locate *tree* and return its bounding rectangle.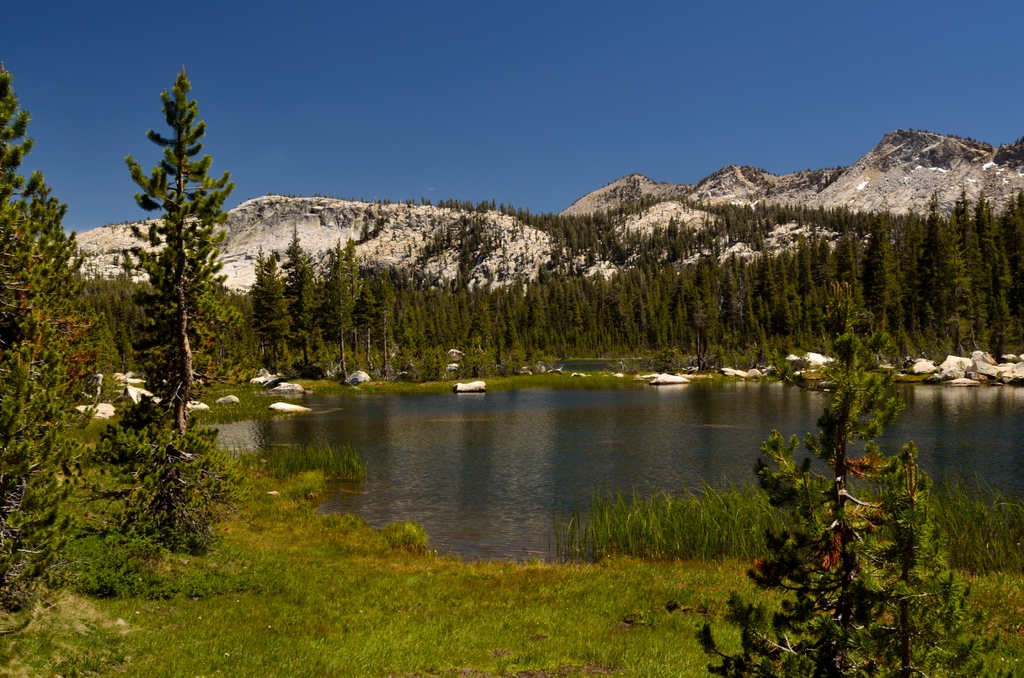
[690, 282, 1012, 677].
